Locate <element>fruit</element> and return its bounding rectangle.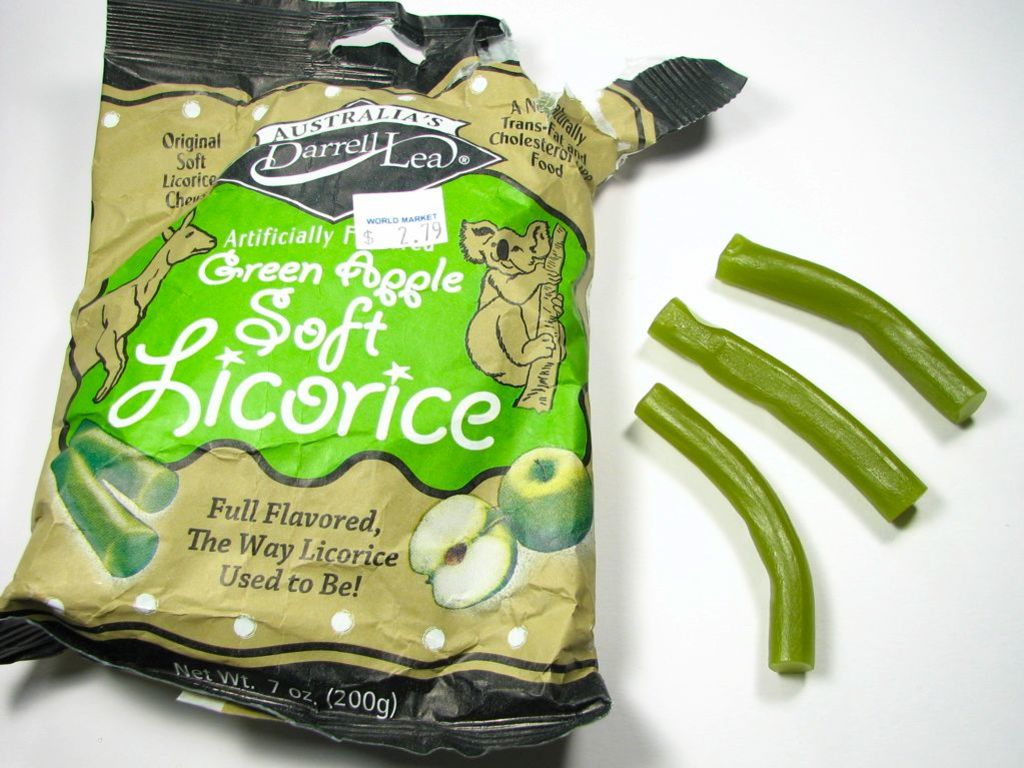
477:462:573:573.
